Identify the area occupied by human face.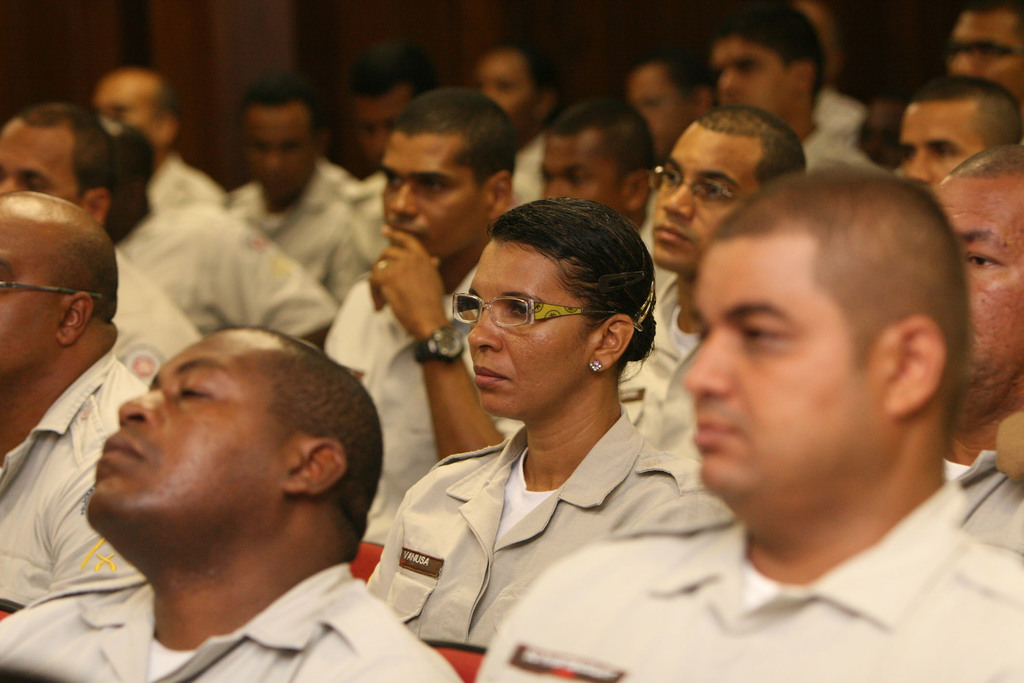
Area: [x1=711, y1=38, x2=787, y2=128].
